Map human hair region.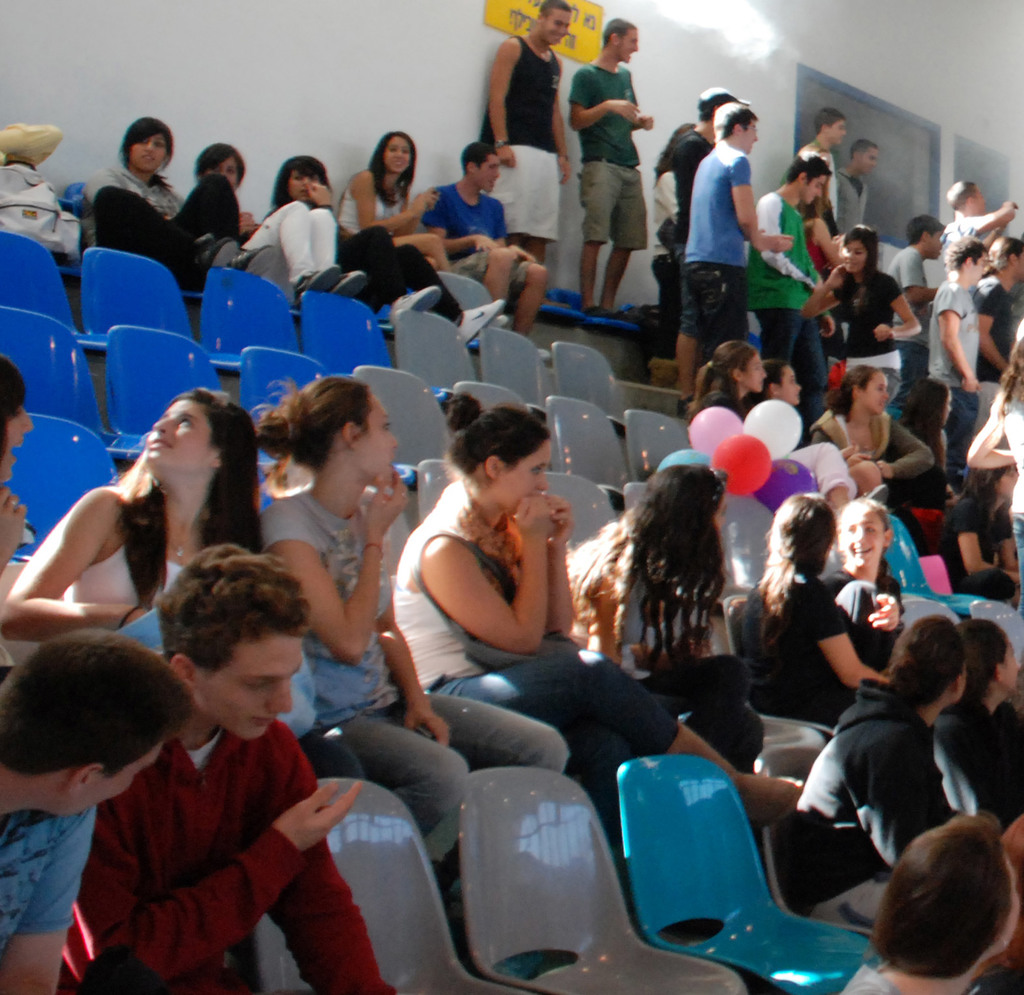
Mapped to bbox=(870, 796, 1017, 984).
